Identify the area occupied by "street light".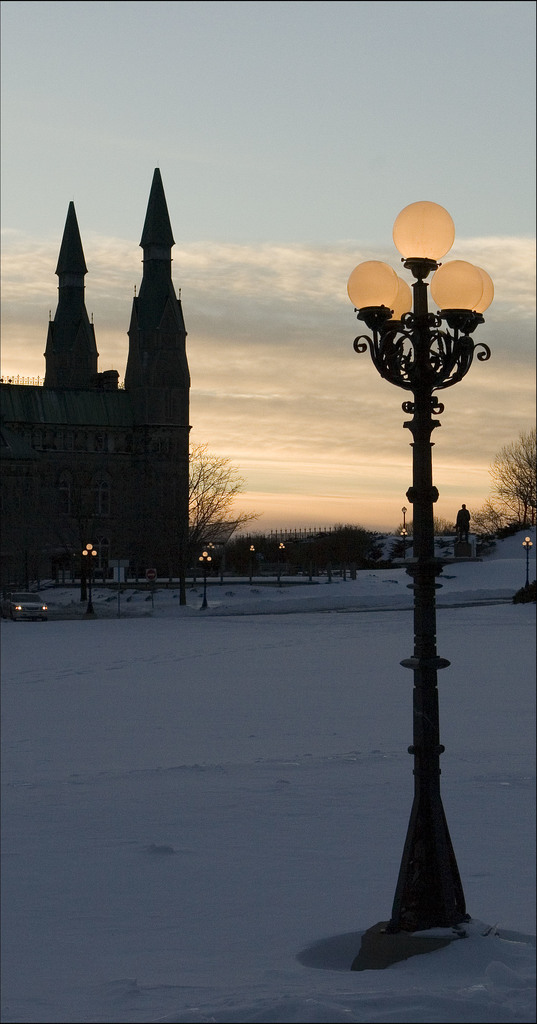
Area: {"left": 403, "top": 531, "right": 406, "bottom": 558}.
